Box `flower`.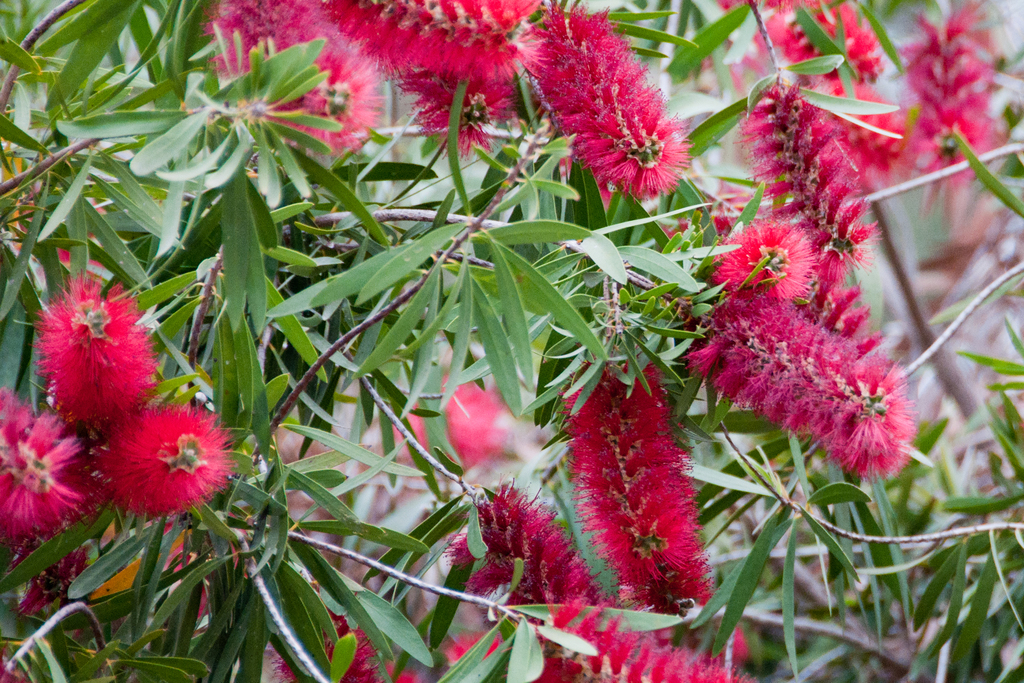
[left=90, top=407, right=241, bottom=504].
